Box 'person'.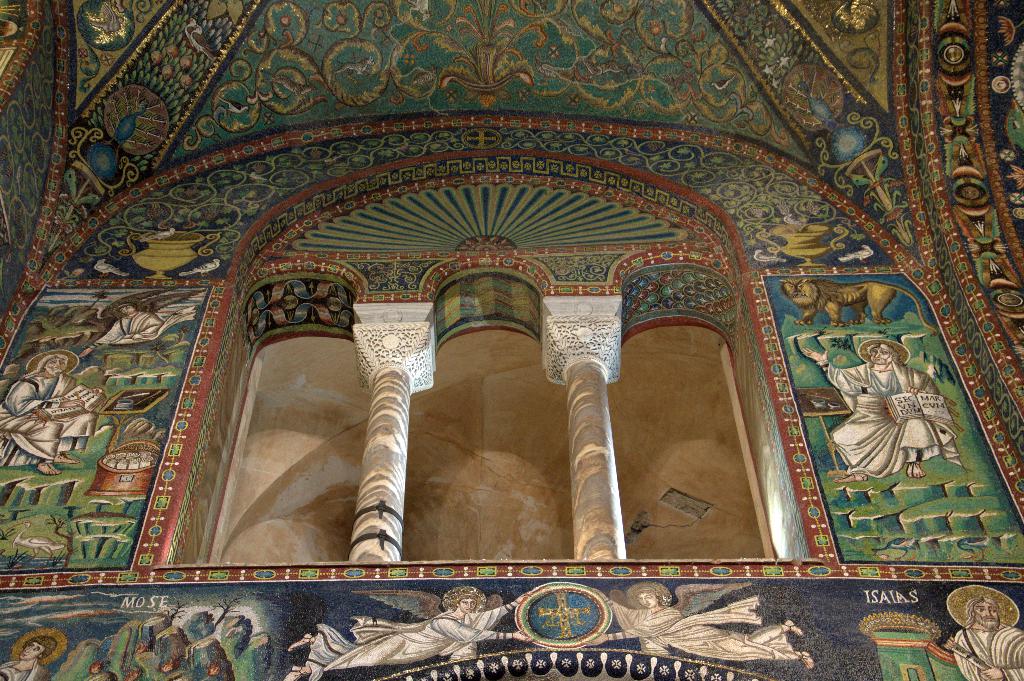
box(1, 354, 103, 477).
